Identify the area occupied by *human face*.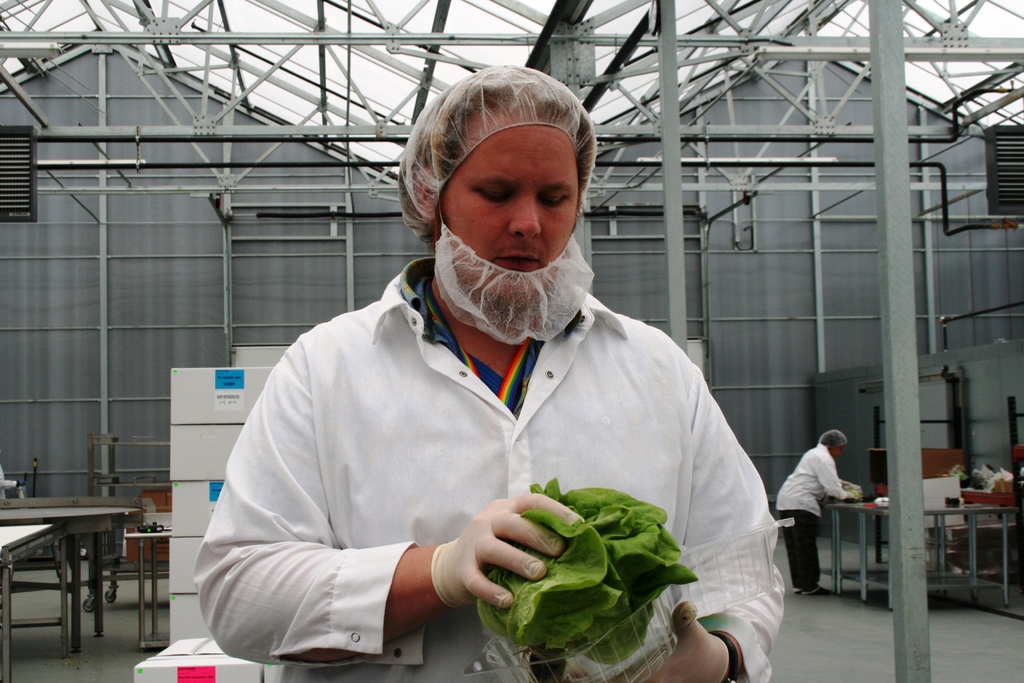
Area: 438:126:579:272.
